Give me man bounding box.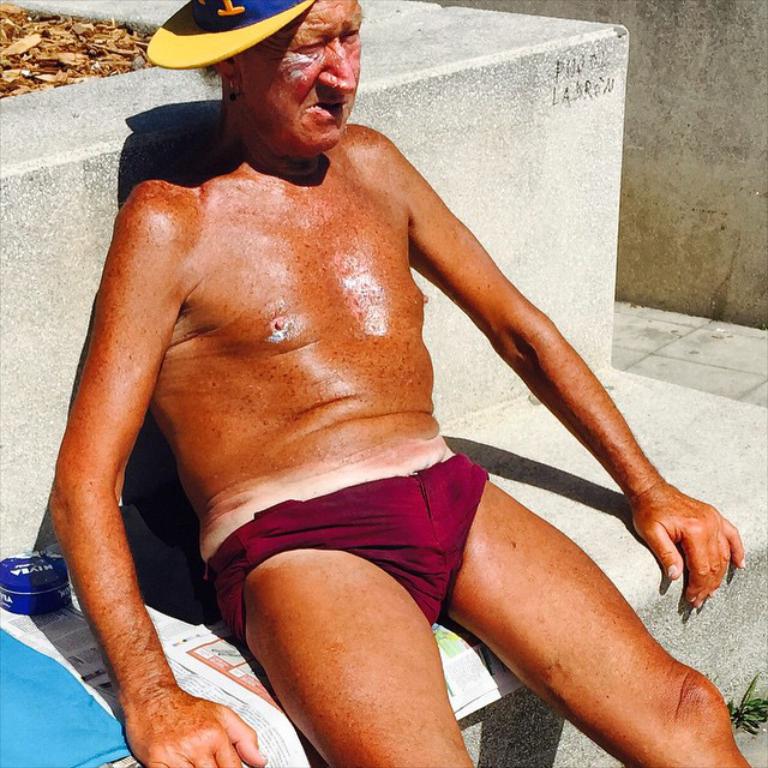
[42, 0, 755, 767].
